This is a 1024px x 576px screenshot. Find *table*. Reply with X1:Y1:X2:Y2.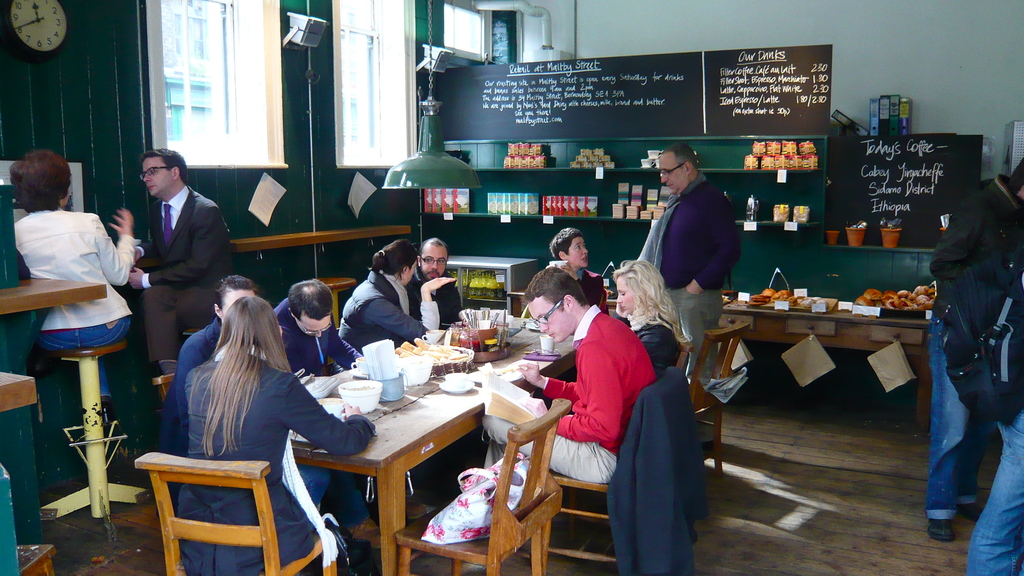
694:289:939:413.
